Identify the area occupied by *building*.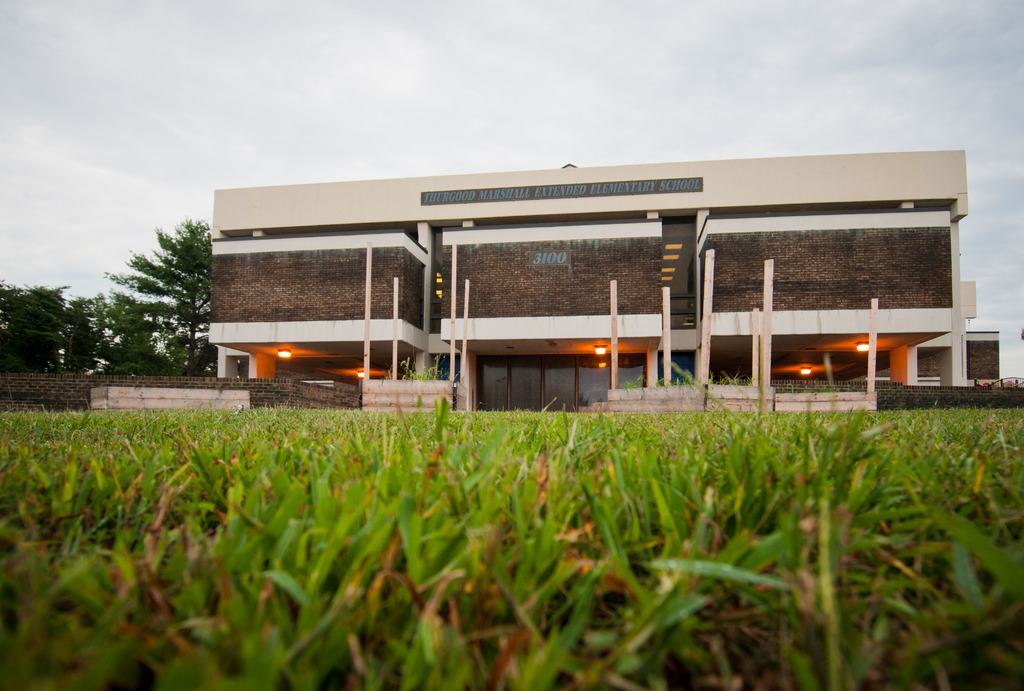
Area: [207,146,999,411].
